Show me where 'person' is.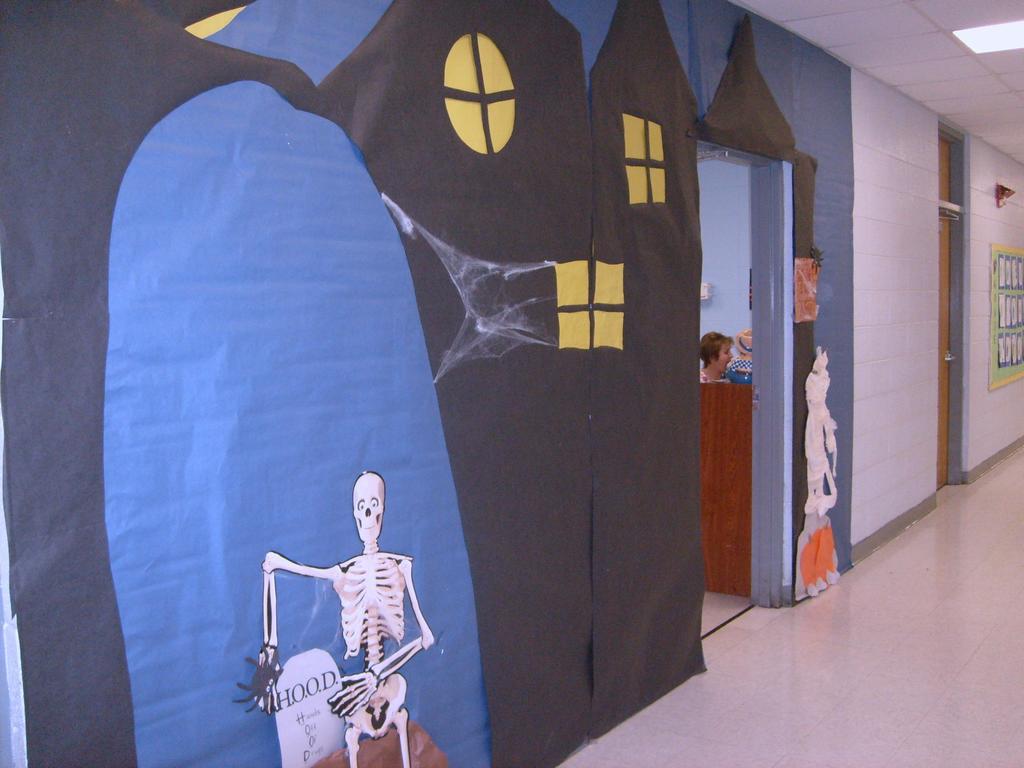
'person' is at [x1=700, y1=329, x2=734, y2=382].
